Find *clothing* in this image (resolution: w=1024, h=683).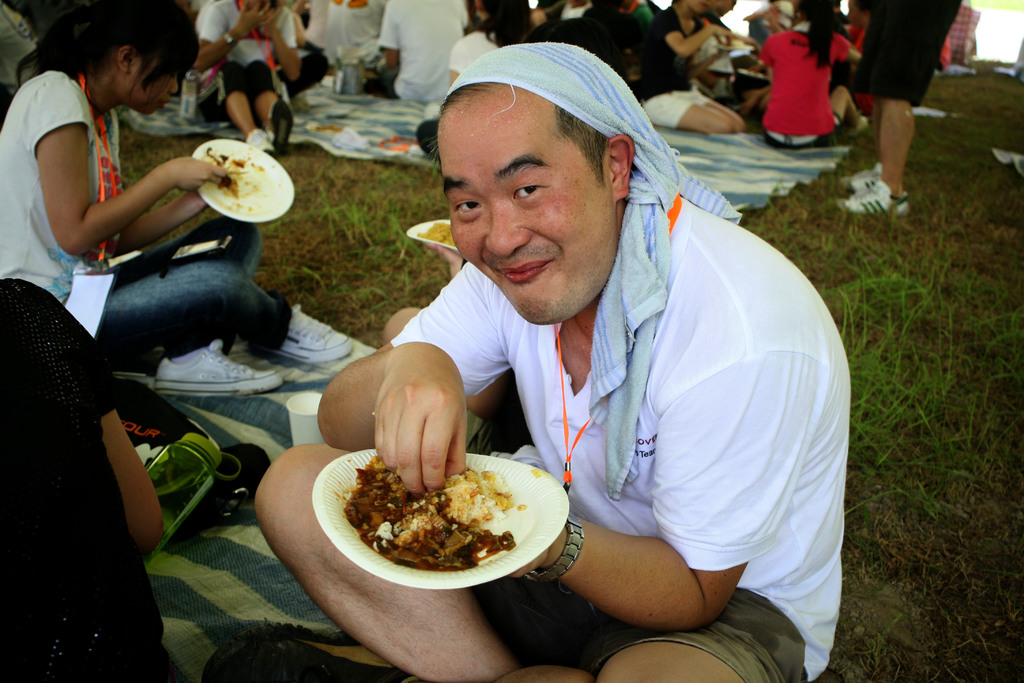
[690, 12, 746, 103].
